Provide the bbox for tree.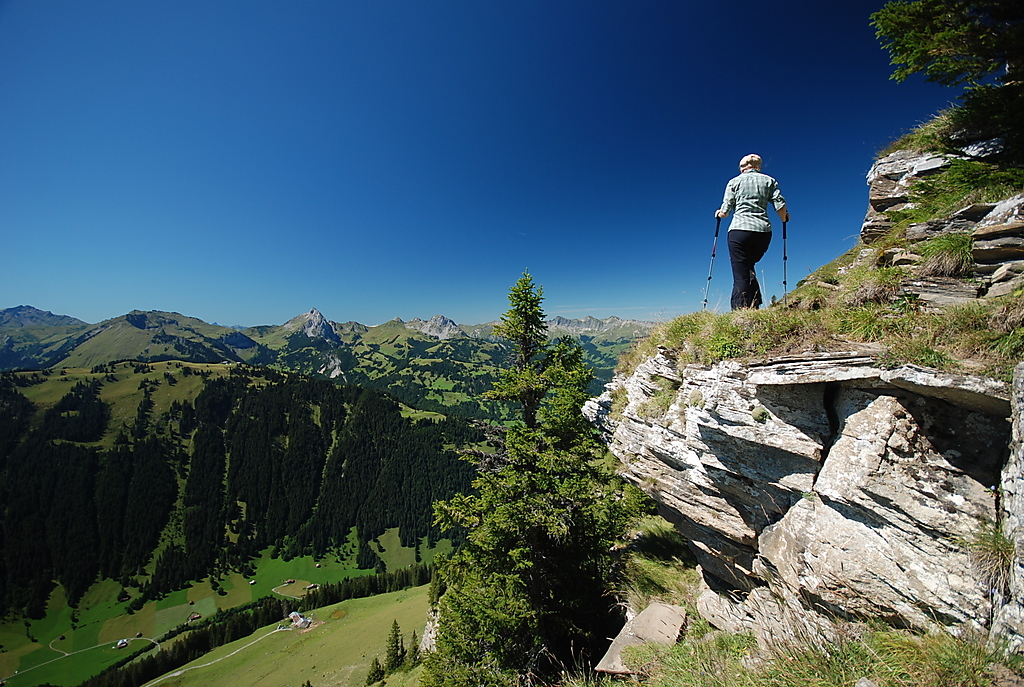
402 626 429 668.
